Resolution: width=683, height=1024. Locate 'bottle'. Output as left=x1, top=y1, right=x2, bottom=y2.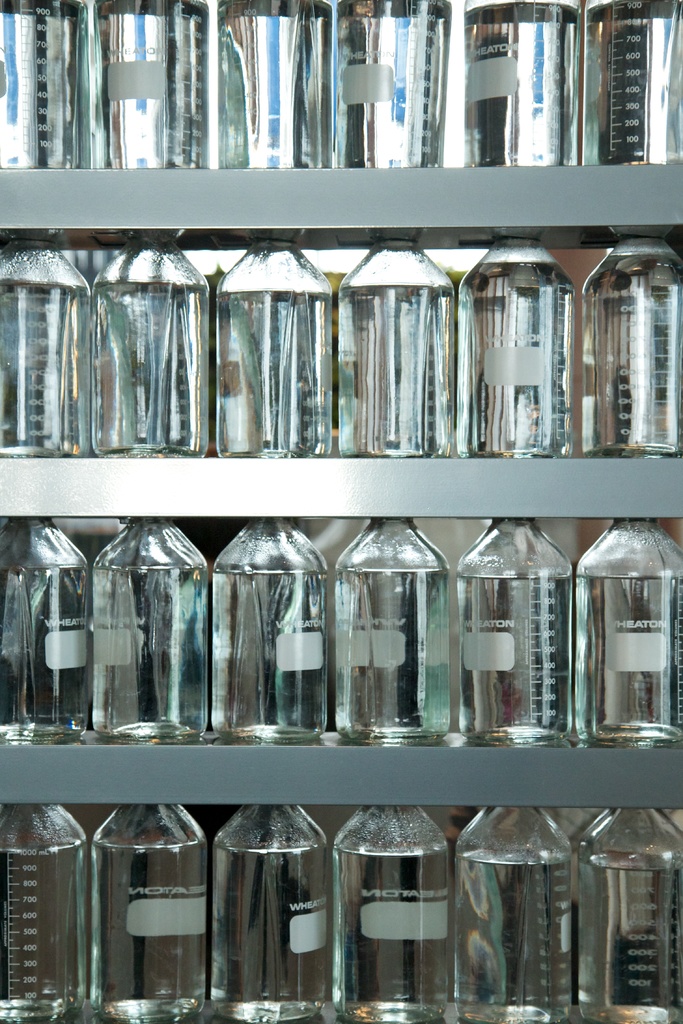
left=0, top=0, right=95, bottom=168.
